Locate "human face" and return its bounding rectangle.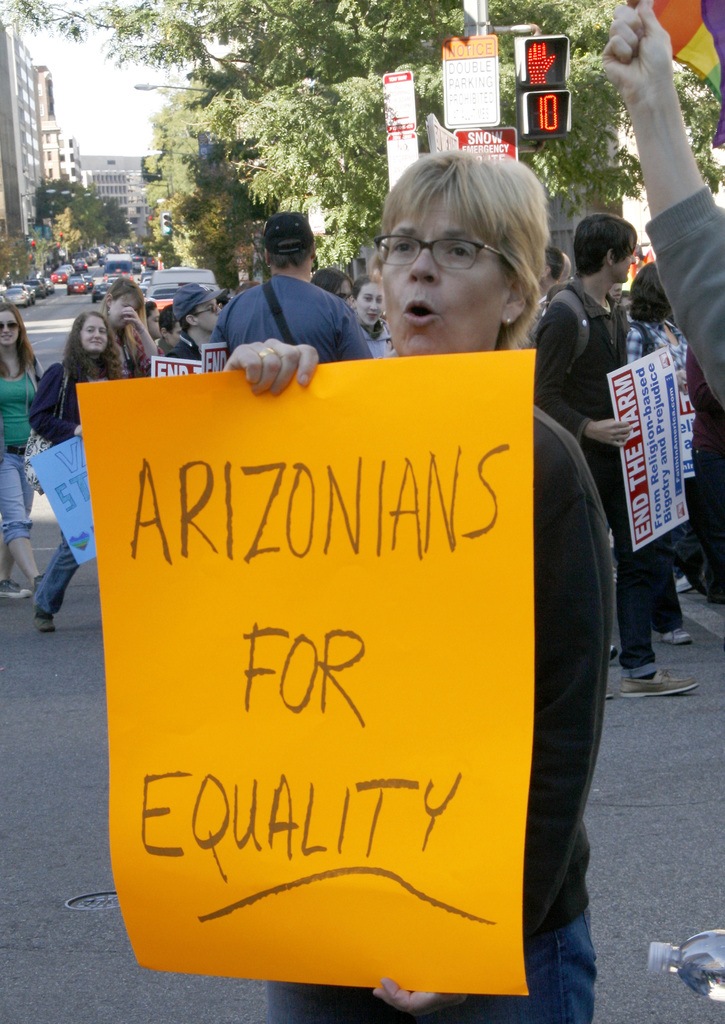
x1=195, y1=300, x2=220, y2=323.
